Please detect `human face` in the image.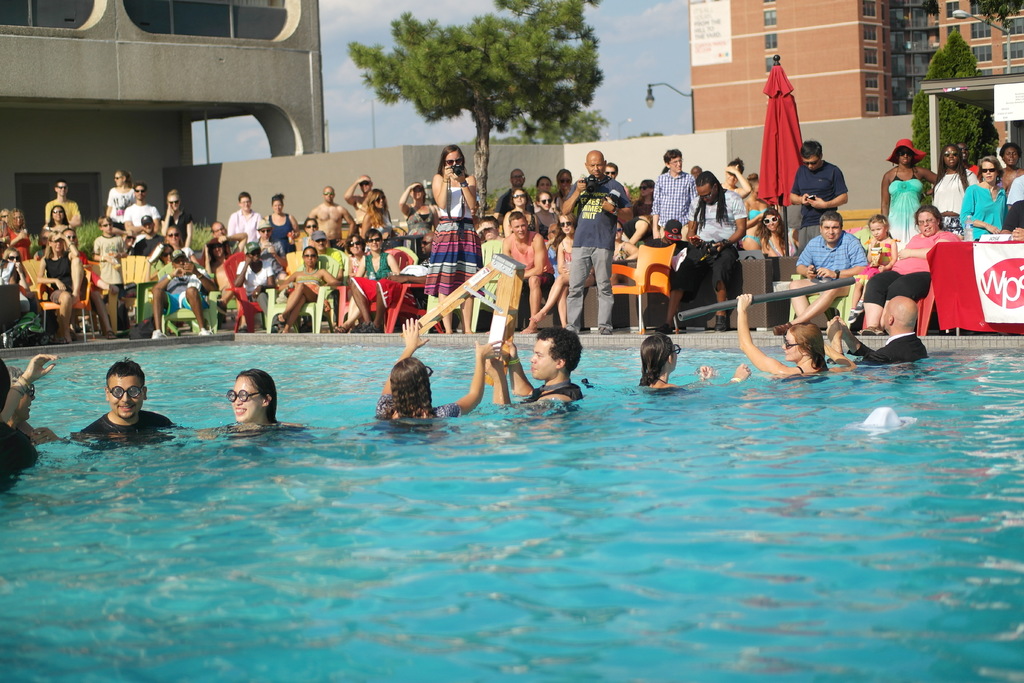
Rect(879, 303, 886, 336).
